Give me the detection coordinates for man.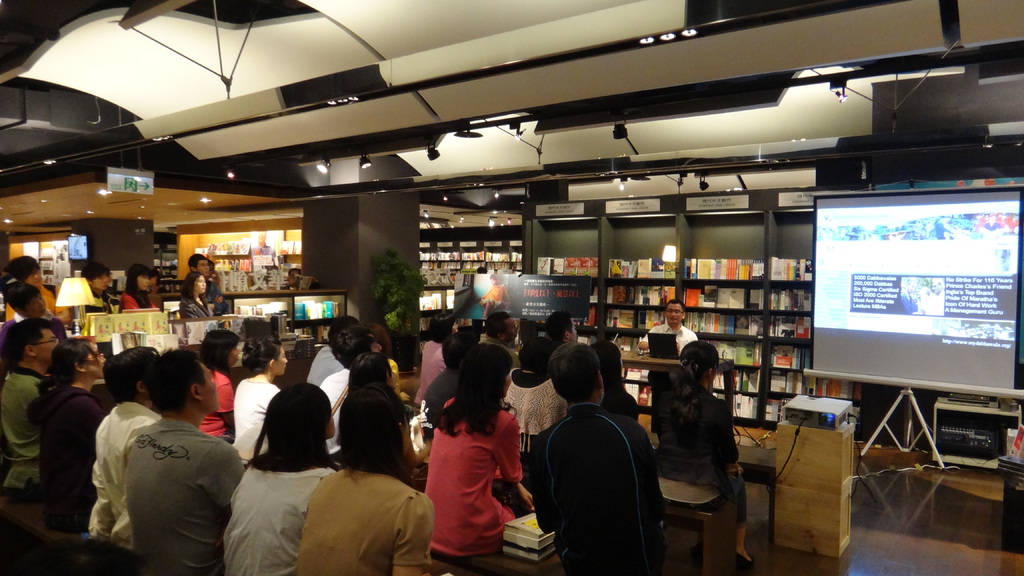
x1=526 y1=340 x2=668 y2=575.
